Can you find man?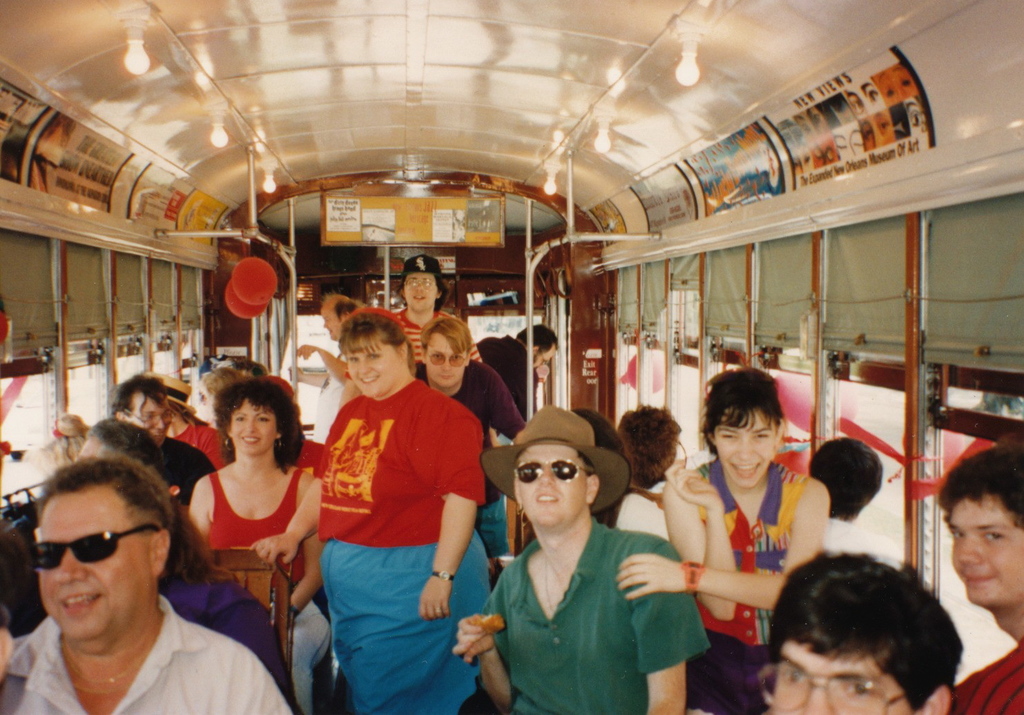
Yes, bounding box: region(751, 549, 956, 714).
